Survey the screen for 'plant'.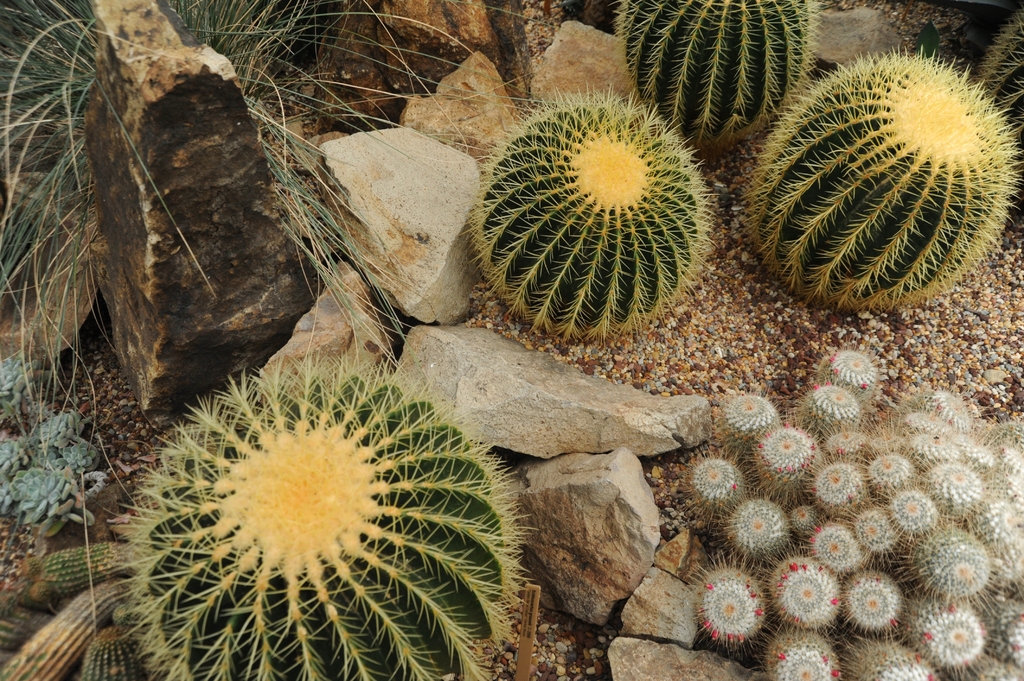
Survey found: bbox=(881, 408, 975, 440).
